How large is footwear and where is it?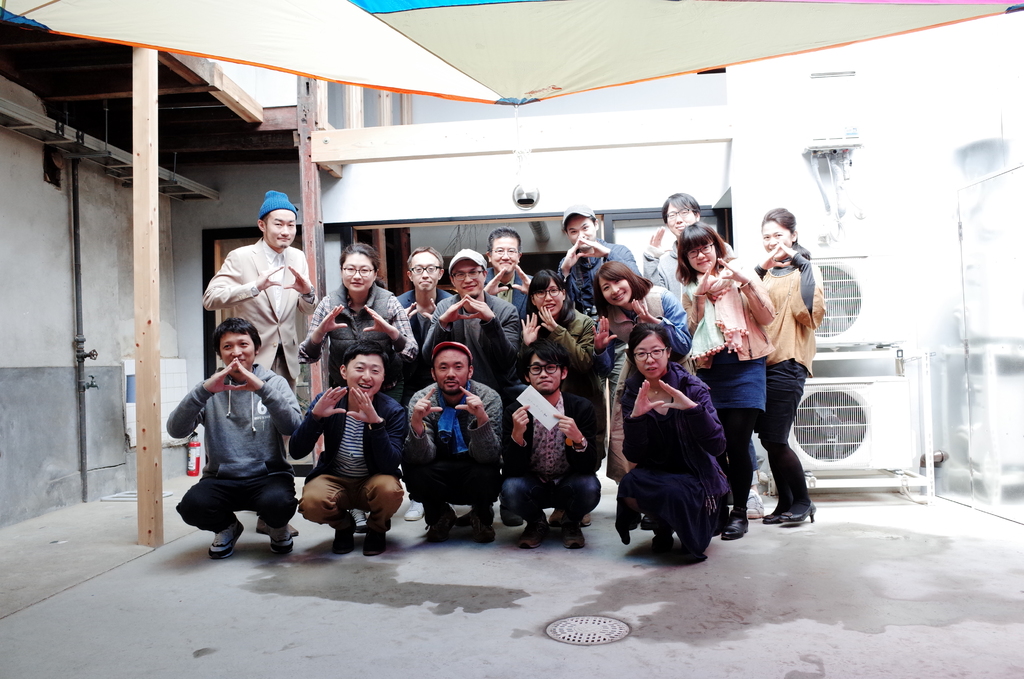
Bounding box: pyautogui.locateOnScreen(581, 512, 593, 528).
